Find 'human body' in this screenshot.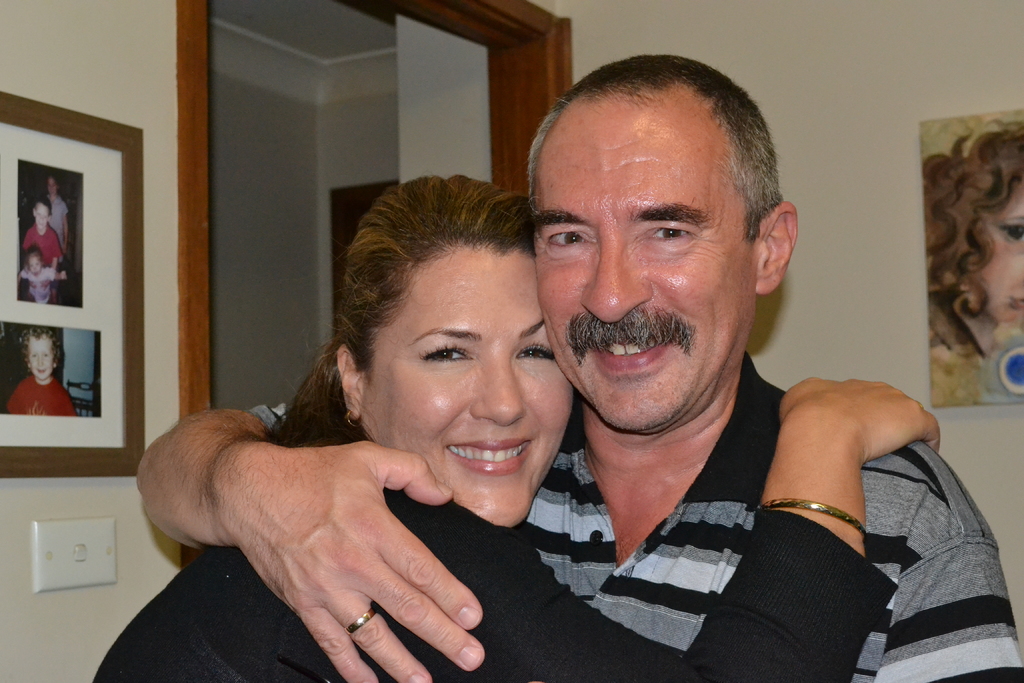
The bounding box for 'human body' is detection(50, 194, 68, 247).
